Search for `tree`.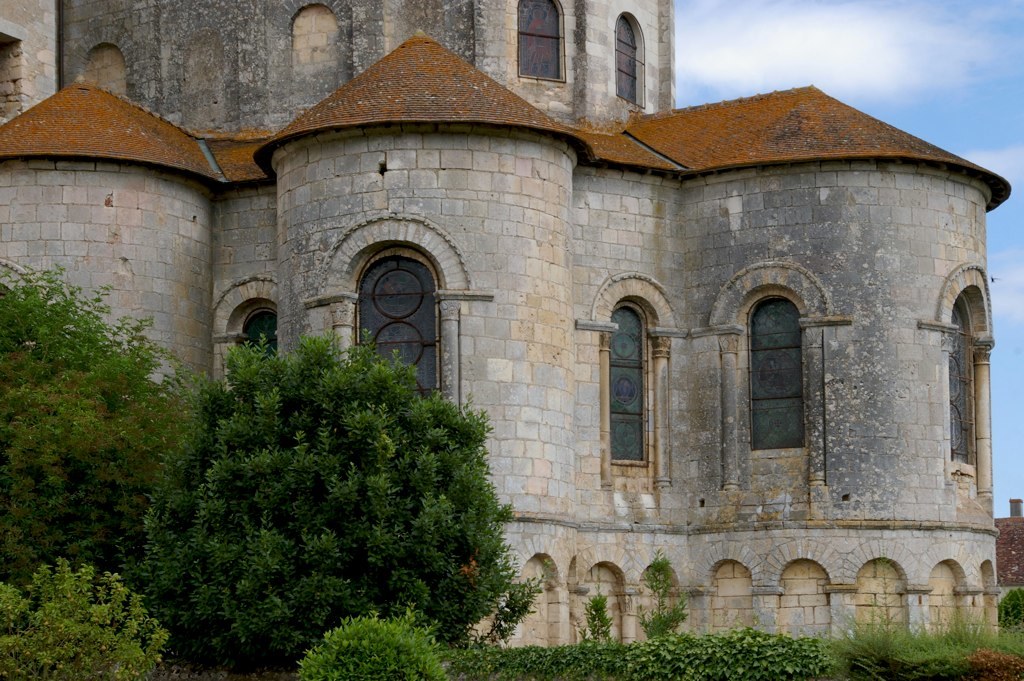
Found at (297, 614, 451, 680).
